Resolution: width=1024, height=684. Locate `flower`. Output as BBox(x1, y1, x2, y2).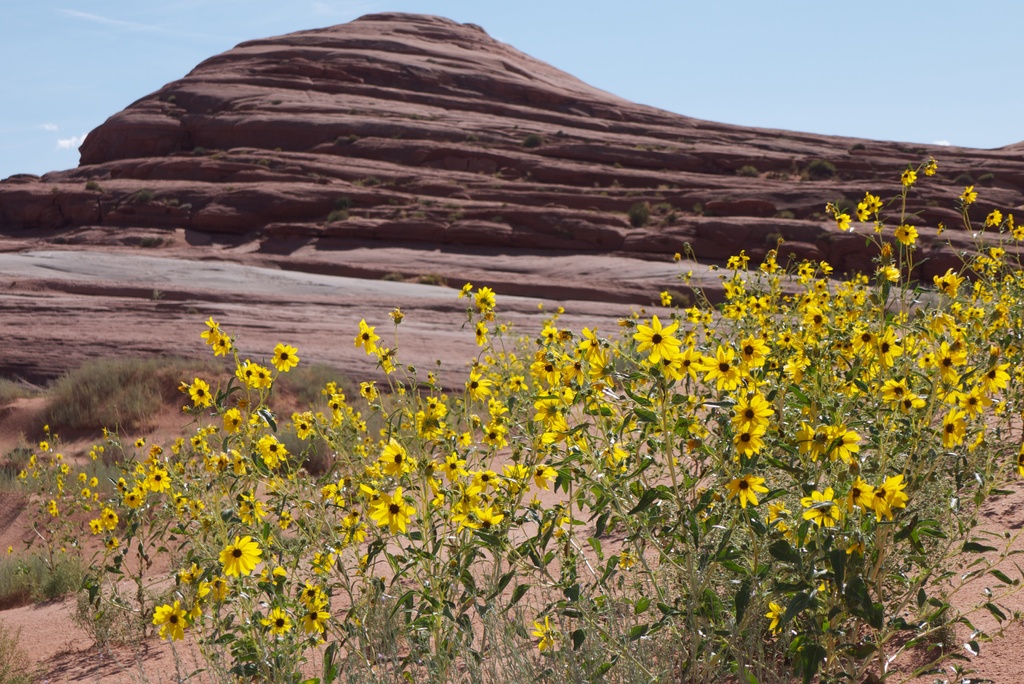
BBox(632, 316, 682, 361).
